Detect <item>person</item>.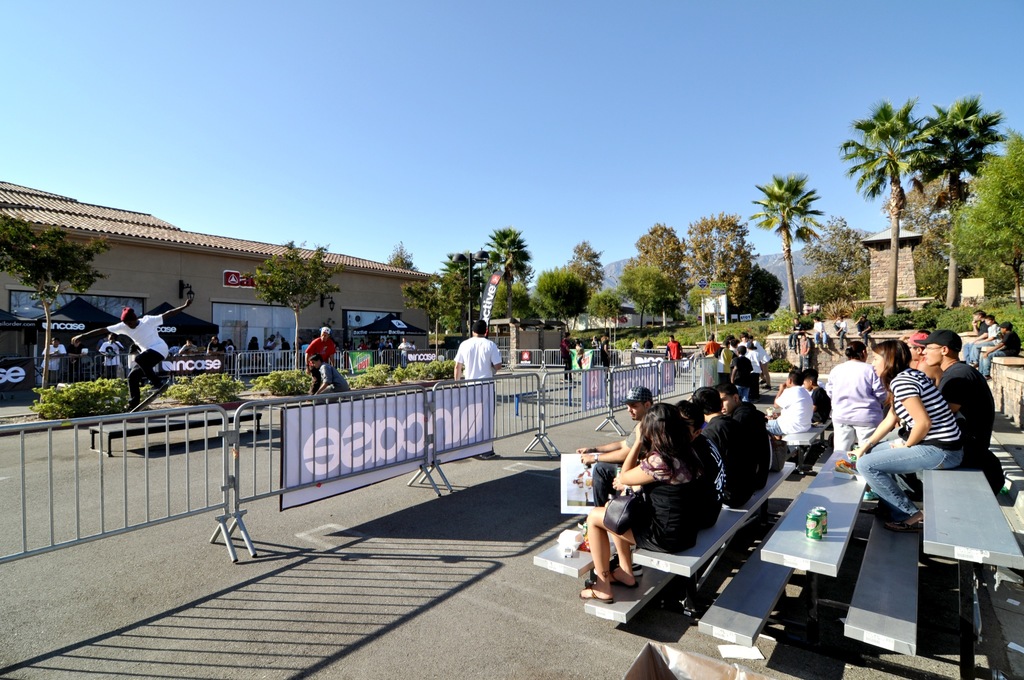
Detected at <region>62, 292, 192, 414</region>.
